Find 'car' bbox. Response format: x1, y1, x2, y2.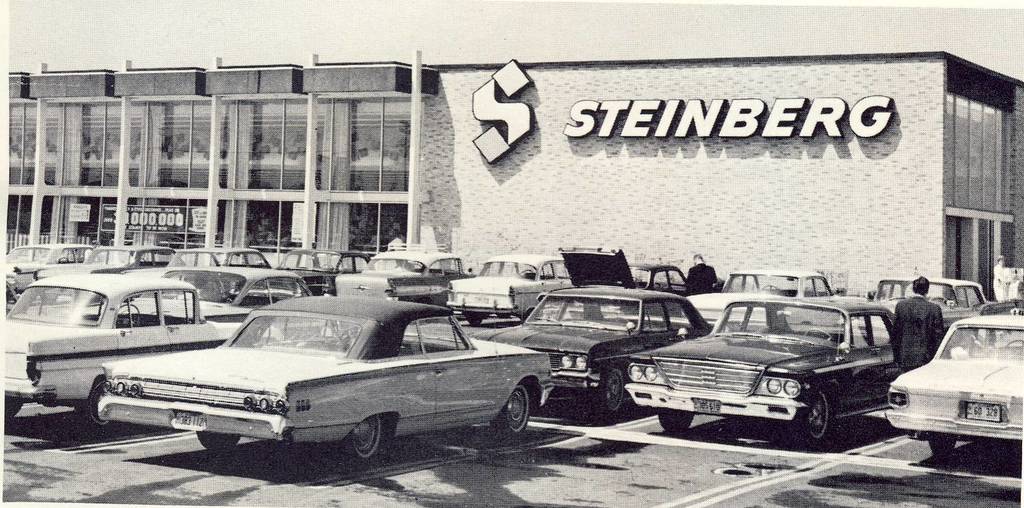
101, 293, 550, 459.
